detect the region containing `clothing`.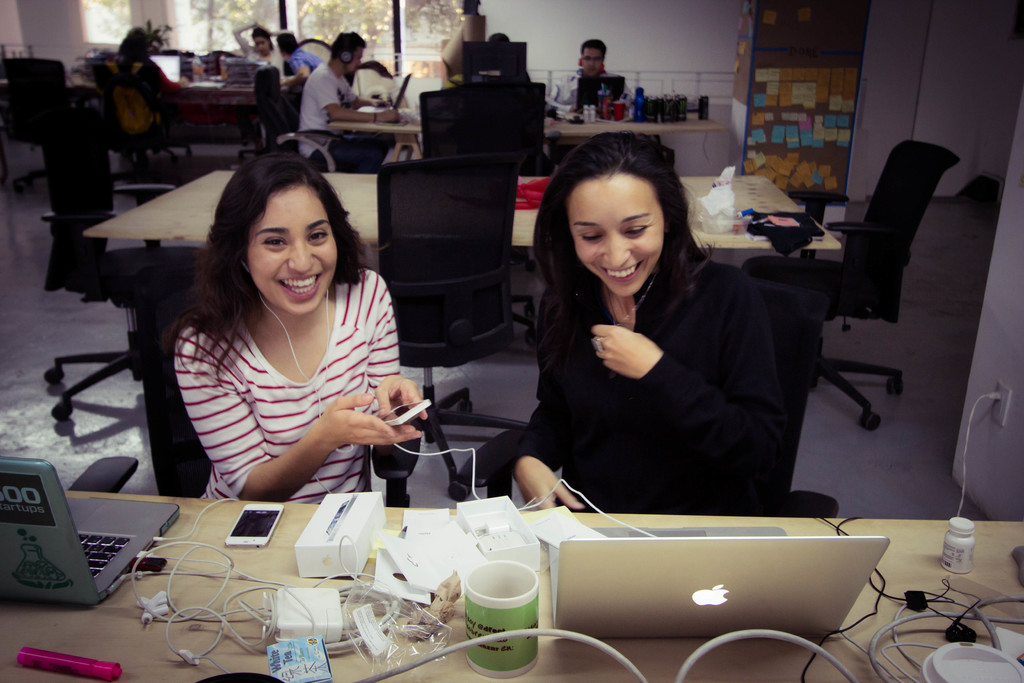
box=[234, 33, 294, 82].
